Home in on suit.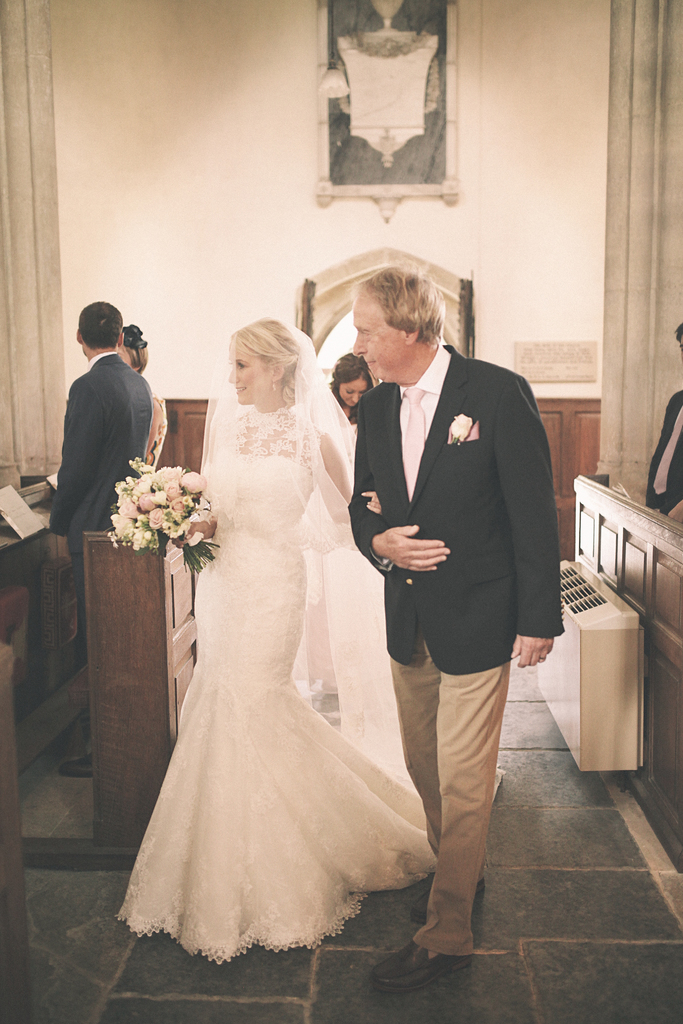
Homed in at BBox(357, 326, 547, 921).
